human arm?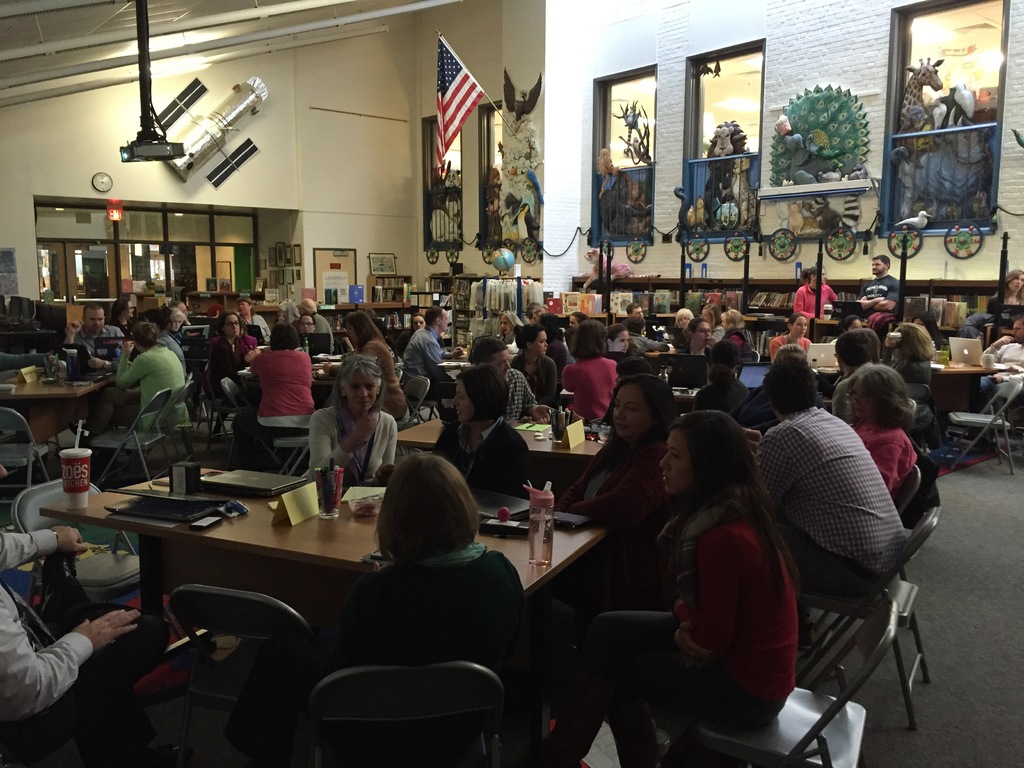
bbox(523, 369, 553, 426)
